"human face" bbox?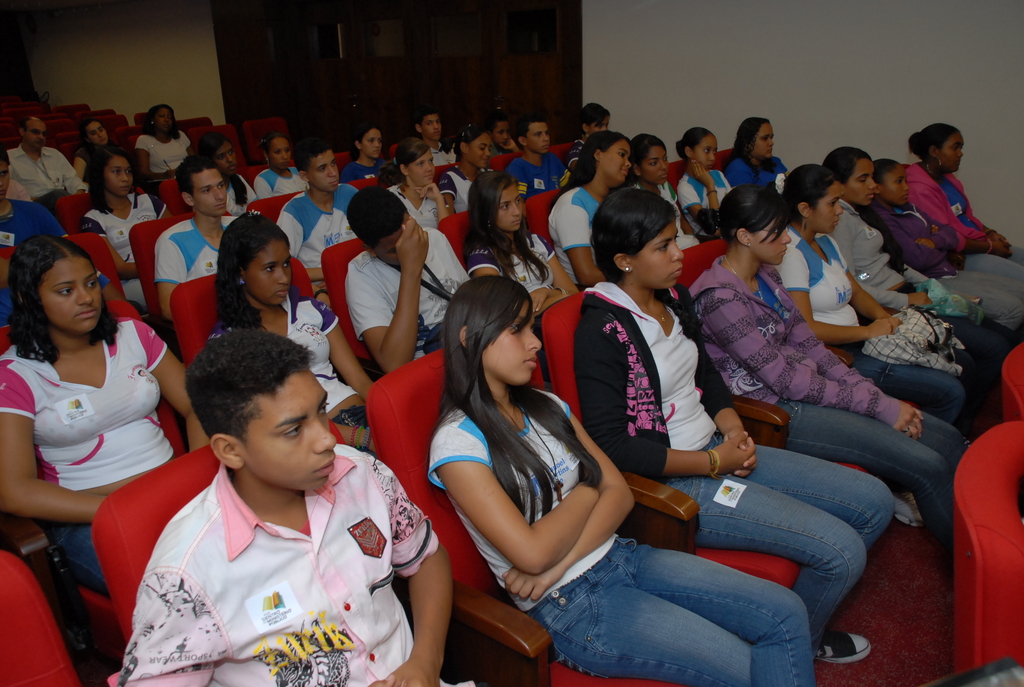
pyautogui.locateOnScreen(636, 220, 684, 290)
